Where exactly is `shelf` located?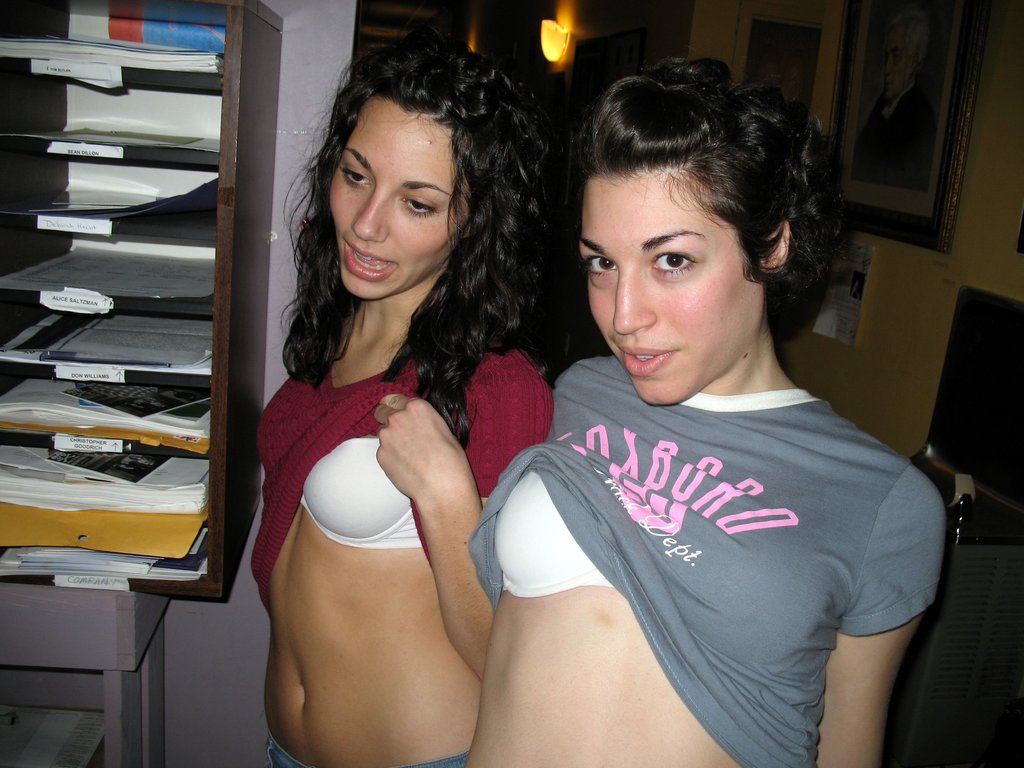
Its bounding box is 0/0/230/92.
